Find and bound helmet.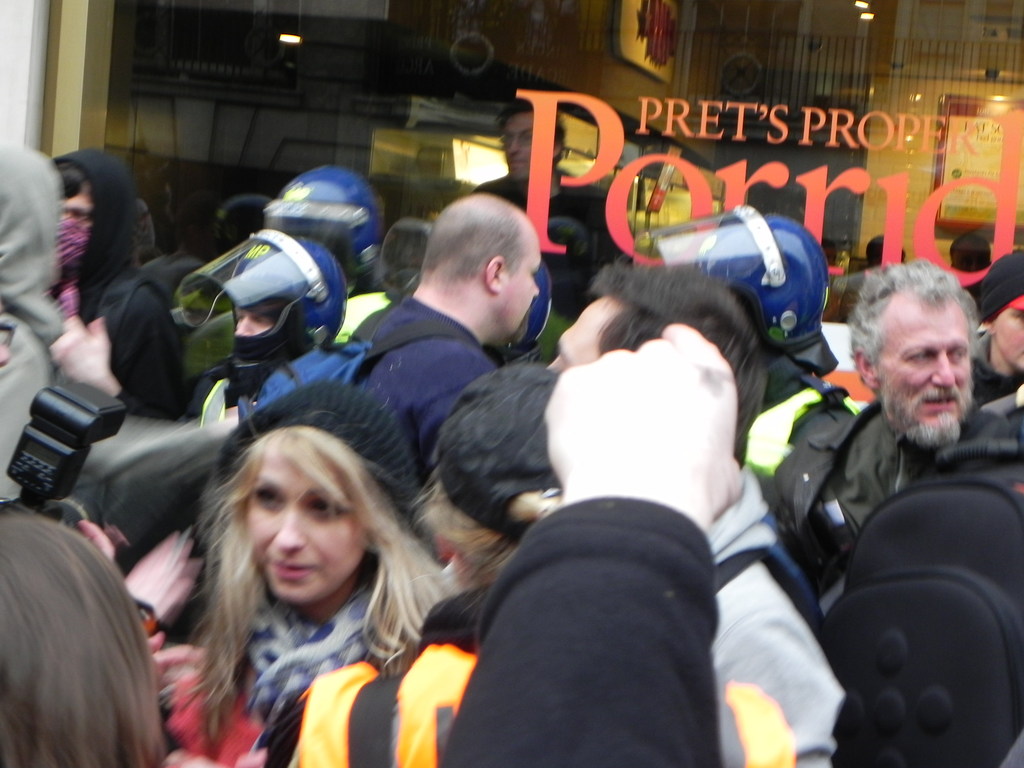
Bound: locate(377, 218, 553, 351).
